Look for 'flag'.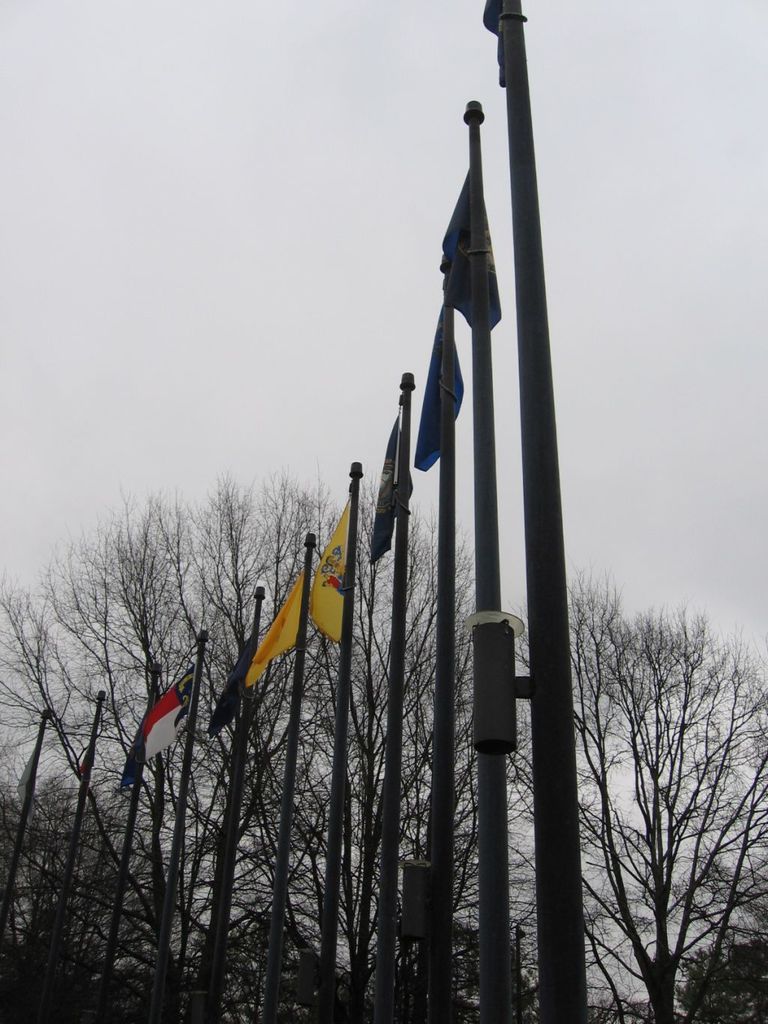
Found: box=[118, 652, 195, 787].
